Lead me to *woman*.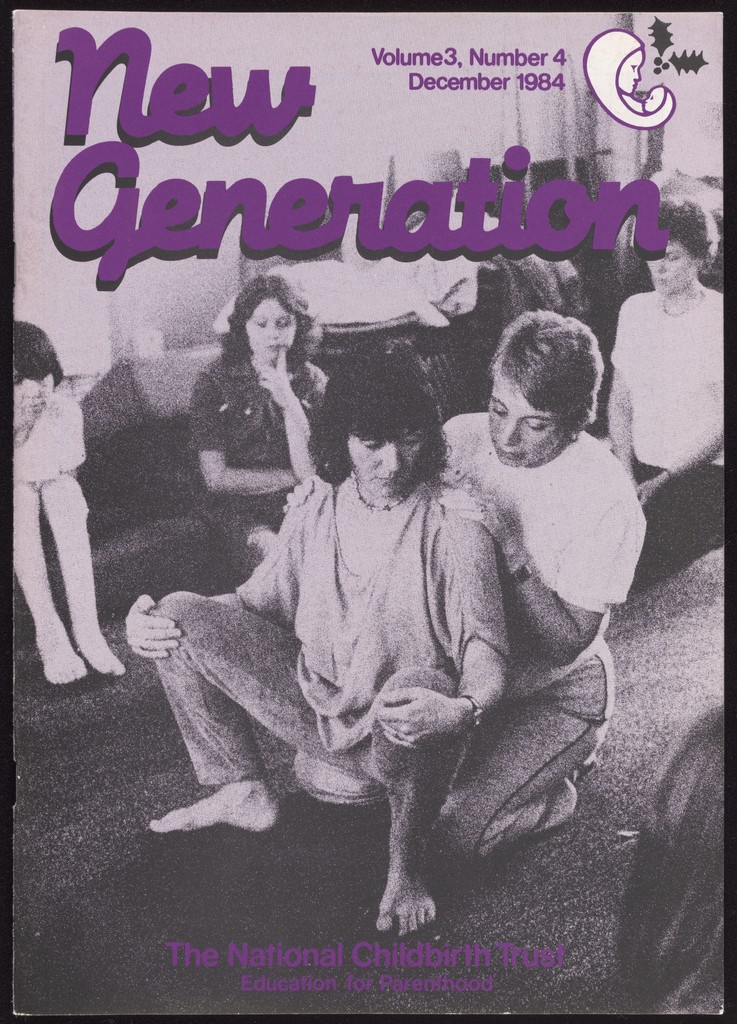
Lead to x1=13 y1=317 x2=127 y2=680.
